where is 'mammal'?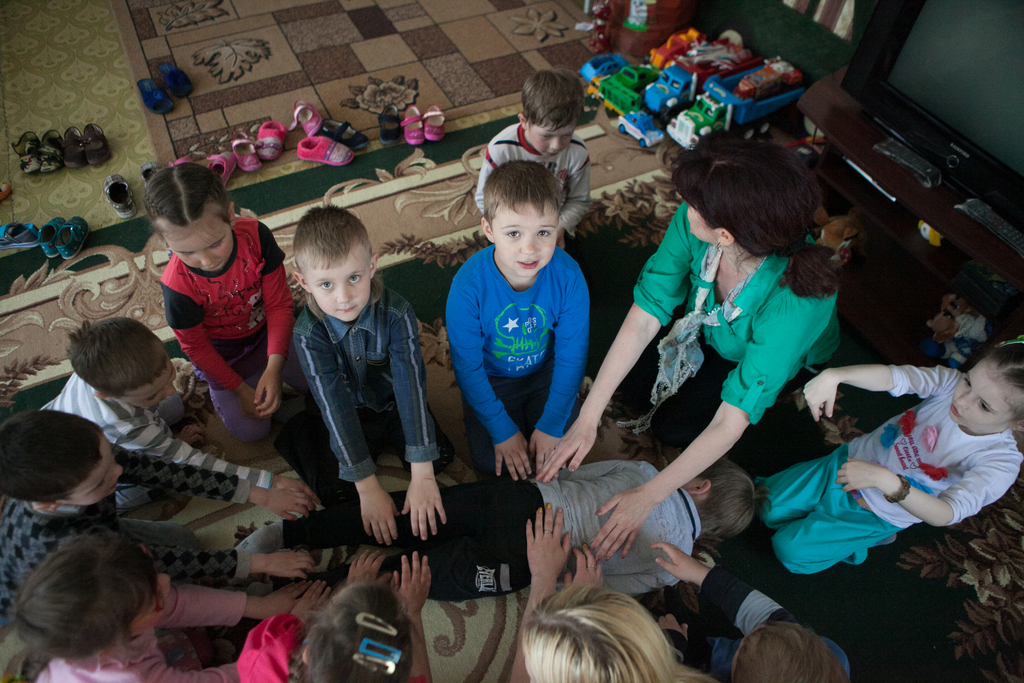
[left=472, top=70, right=593, bottom=246].
